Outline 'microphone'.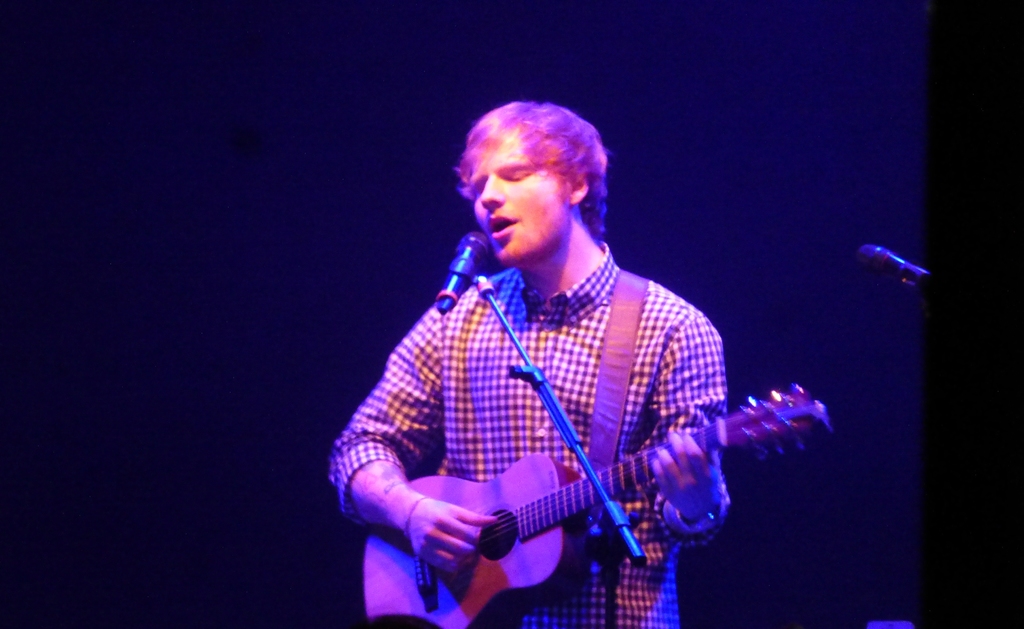
Outline: l=860, t=243, r=929, b=285.
